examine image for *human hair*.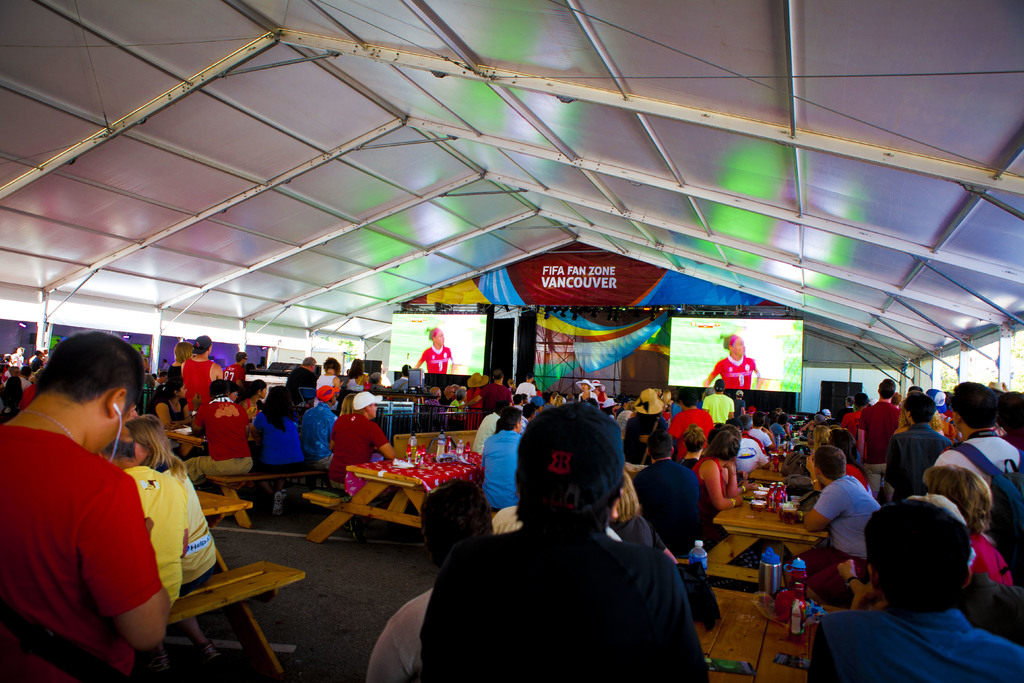
Examination result: 237,350,245,359.
